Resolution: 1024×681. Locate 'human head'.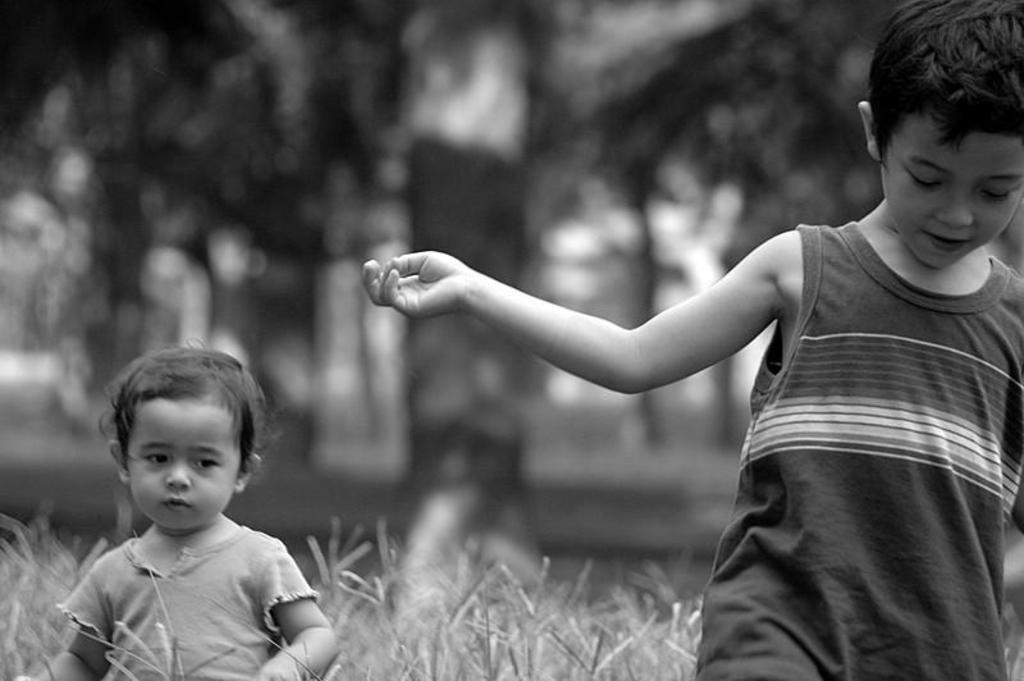
90, 340, 293, 517.
